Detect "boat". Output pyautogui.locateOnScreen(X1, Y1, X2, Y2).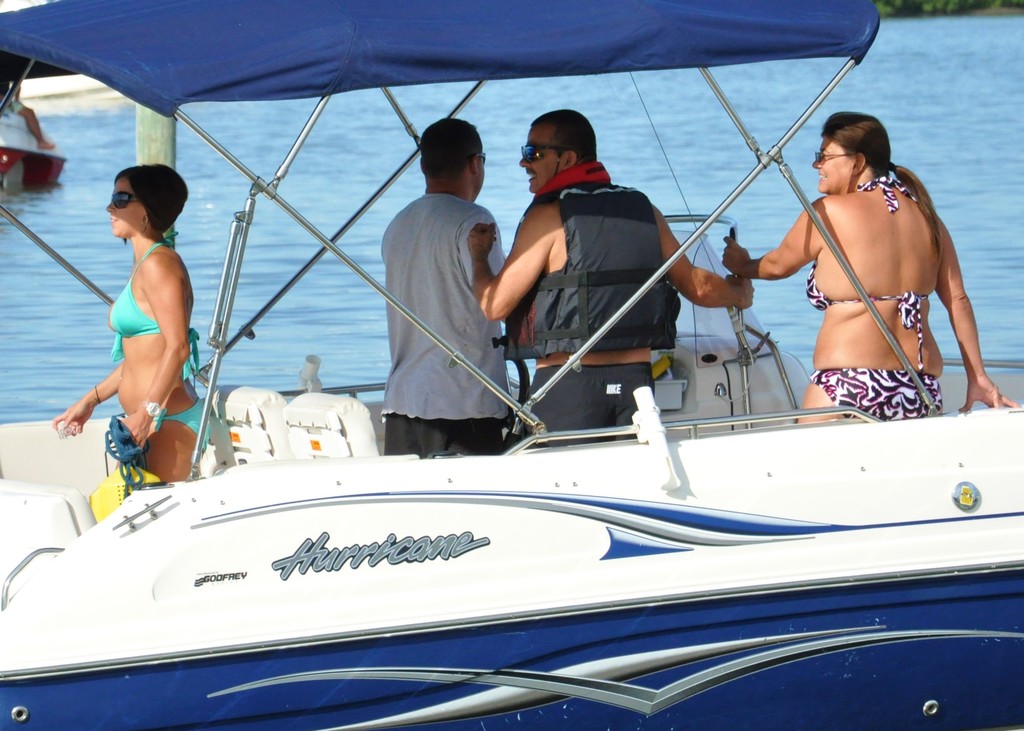
pyautogui.locateOnScreen(0, 99, 69, 195).
